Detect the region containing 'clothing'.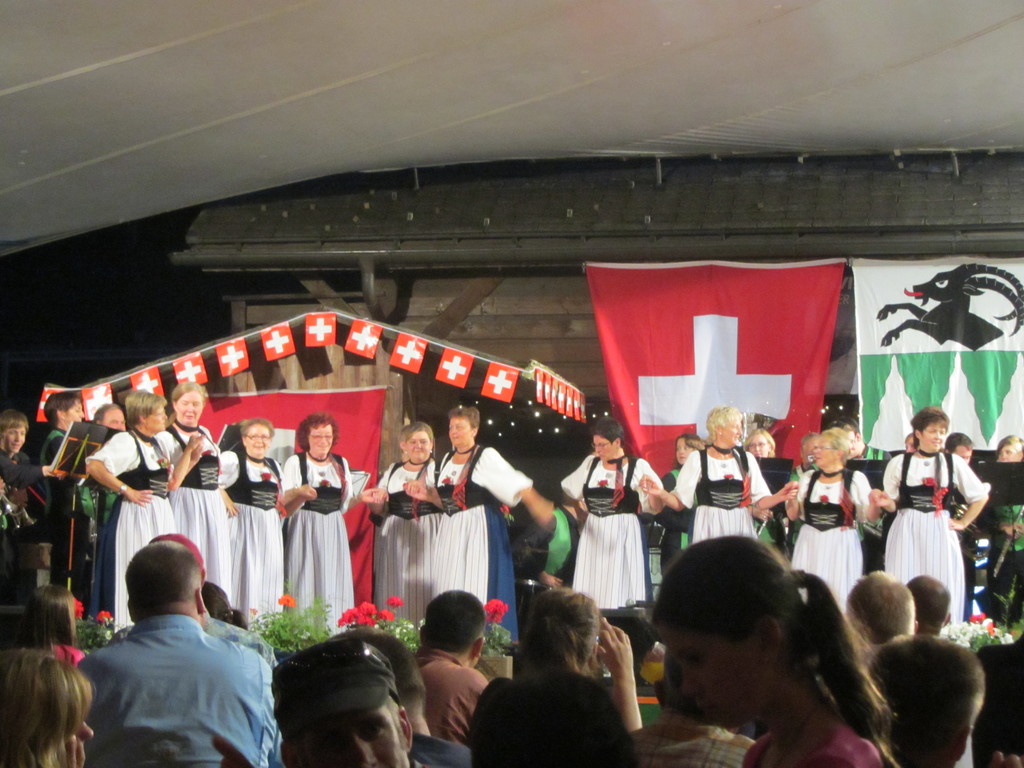
bbox(42, 639, 83, 669).
